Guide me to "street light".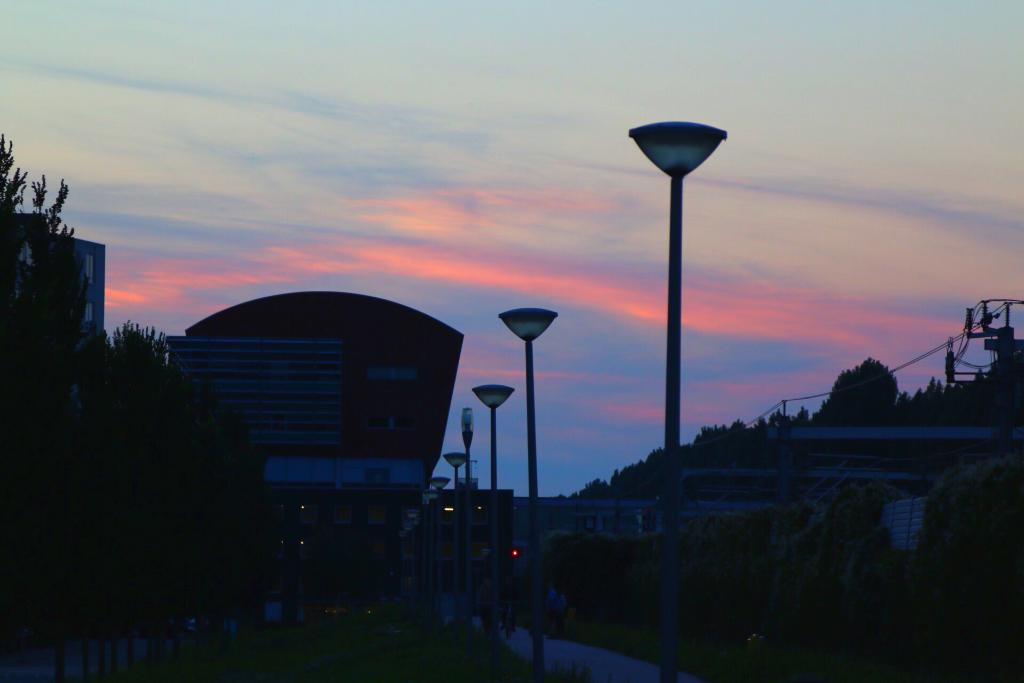
Guidance: <box>632,120,730,662</box>.
